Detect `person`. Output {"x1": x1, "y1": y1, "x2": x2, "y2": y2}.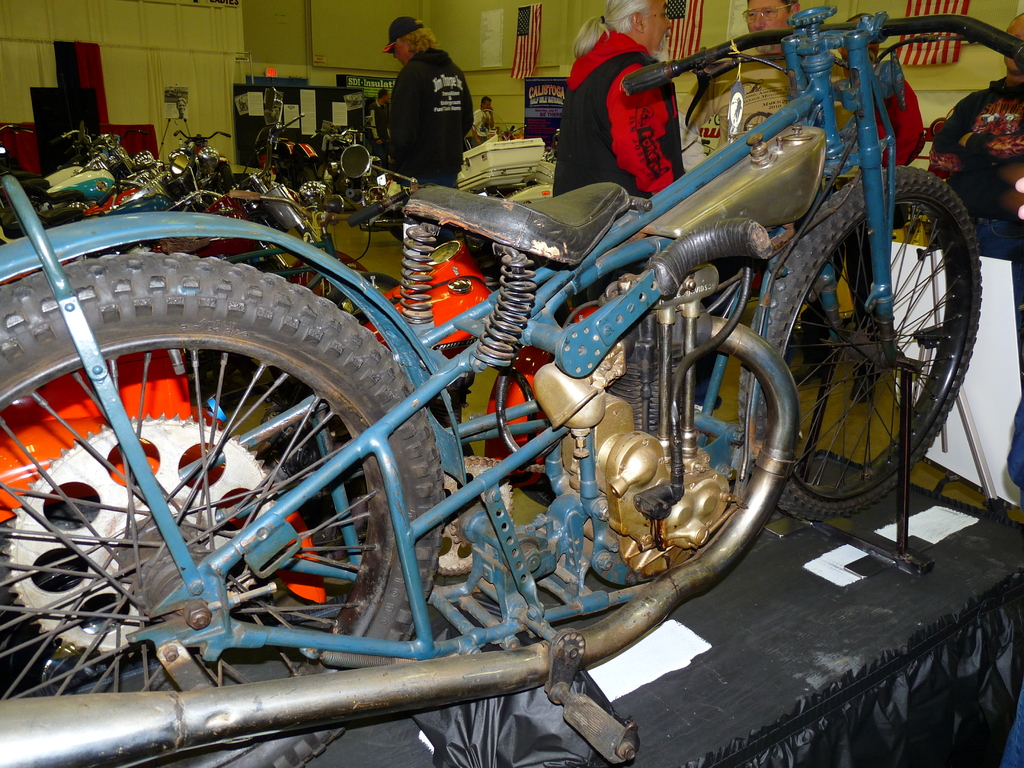
{"x1": 723, "y1": 0, "x2": 806, "y2": 138}.
